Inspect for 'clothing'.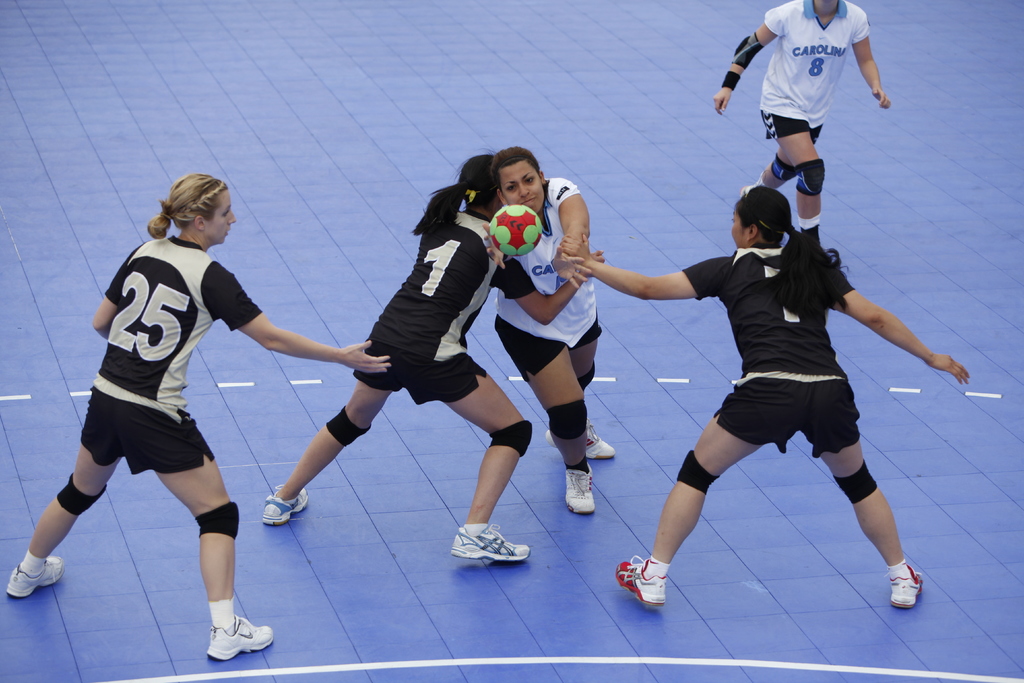
Inspection: 490 160 616 380.
